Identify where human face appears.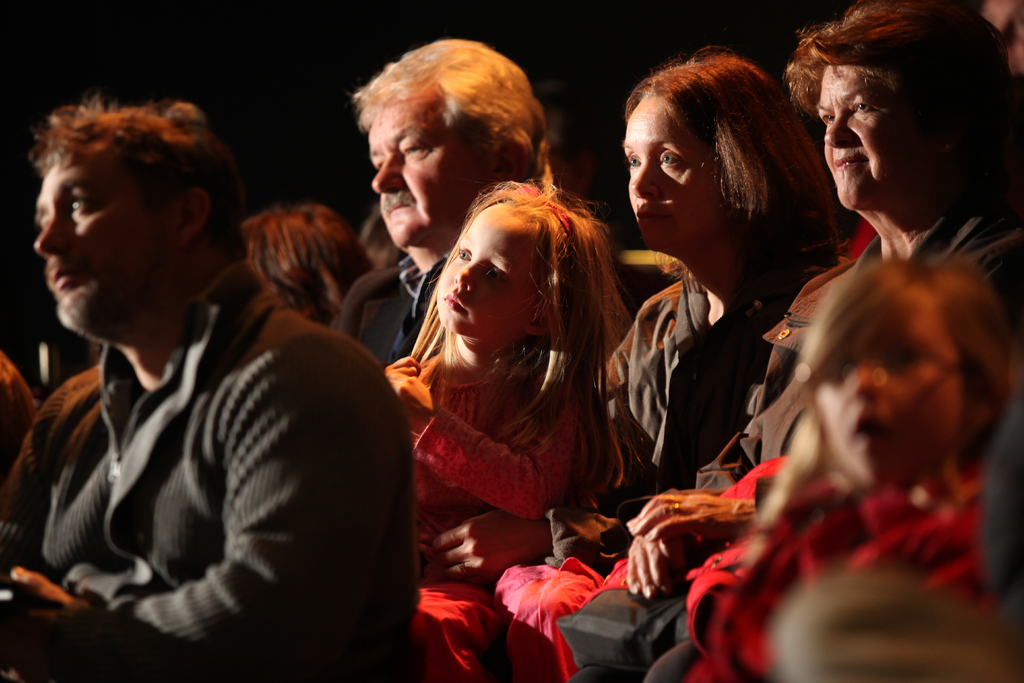
Appears at <region>626, 92, 716, 248</region>.
